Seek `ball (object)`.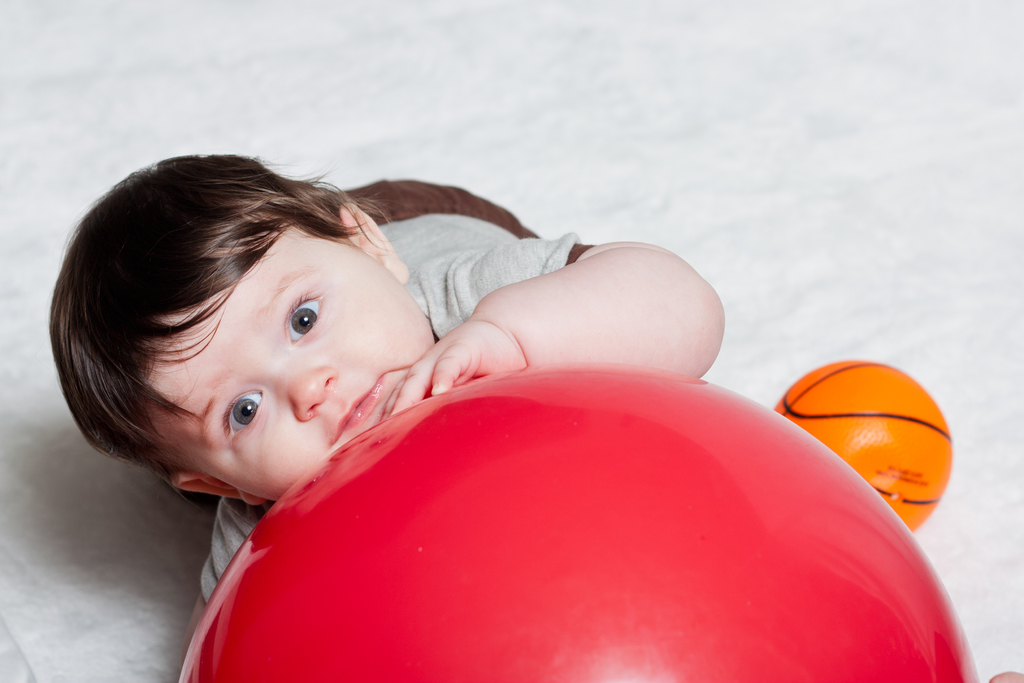
x1=176, y1=365, x2=975, y2=682.
